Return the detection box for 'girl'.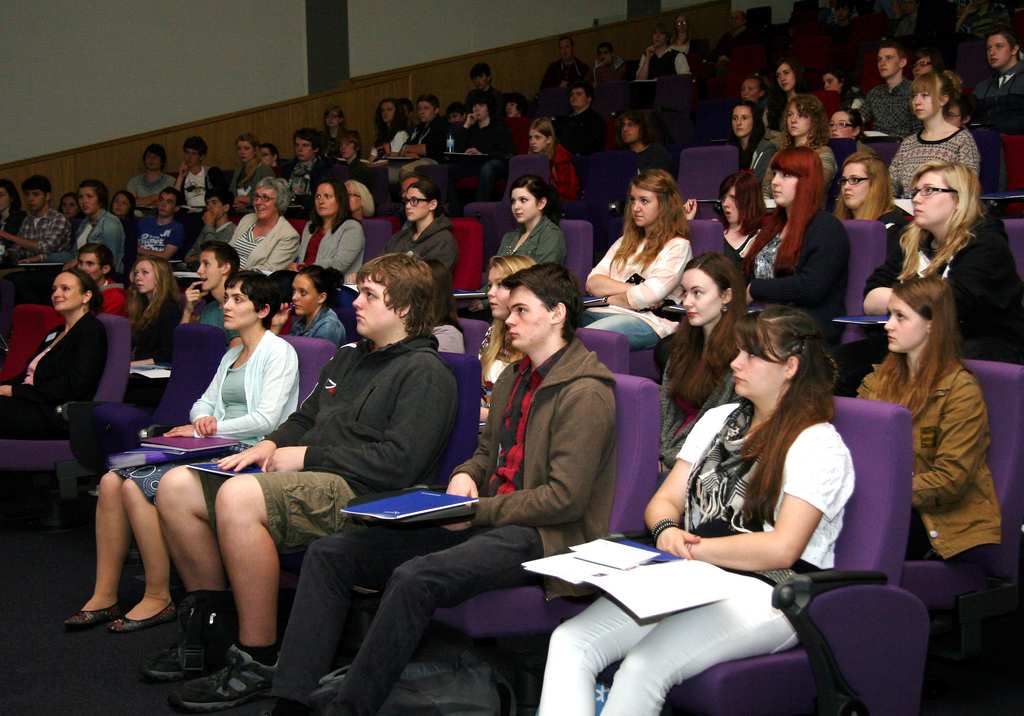
x1=268 y1=261 x2=346 y2=345.
